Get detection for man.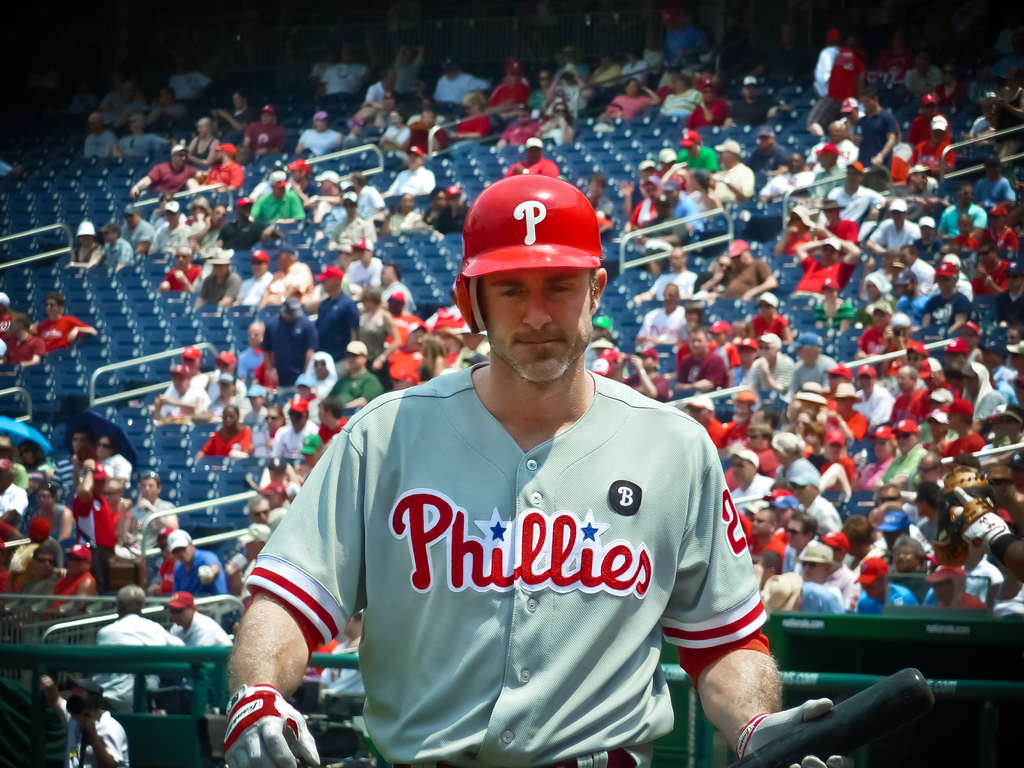
Detection: (742, 327, 786, 397).
